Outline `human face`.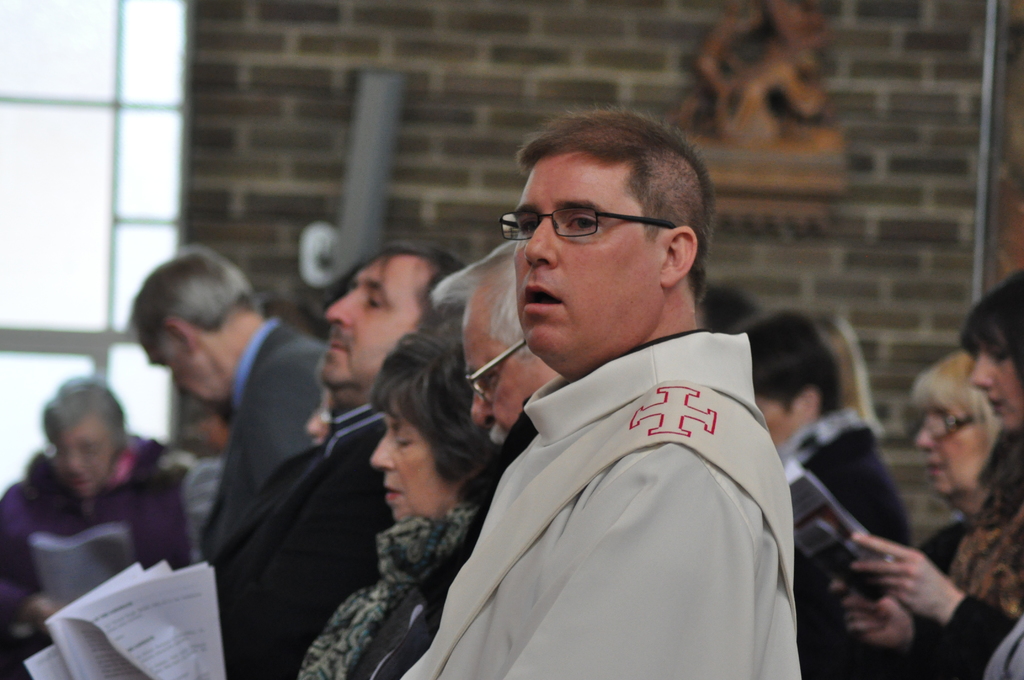
Outline: <region>134, 330, 226, 423</region>.
